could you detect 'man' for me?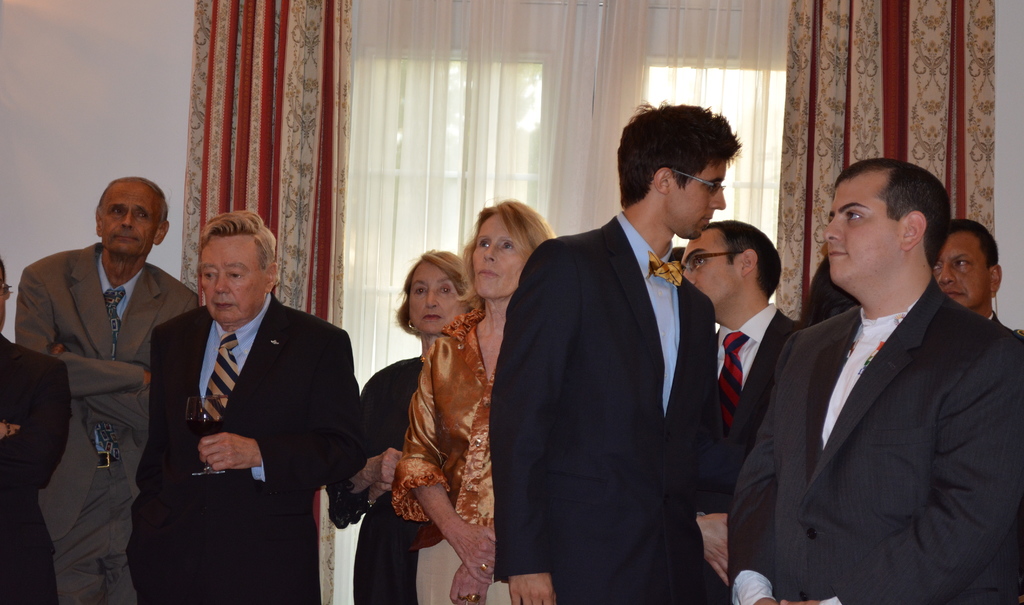
Detection result: detection(678, 222, 797, 604).
